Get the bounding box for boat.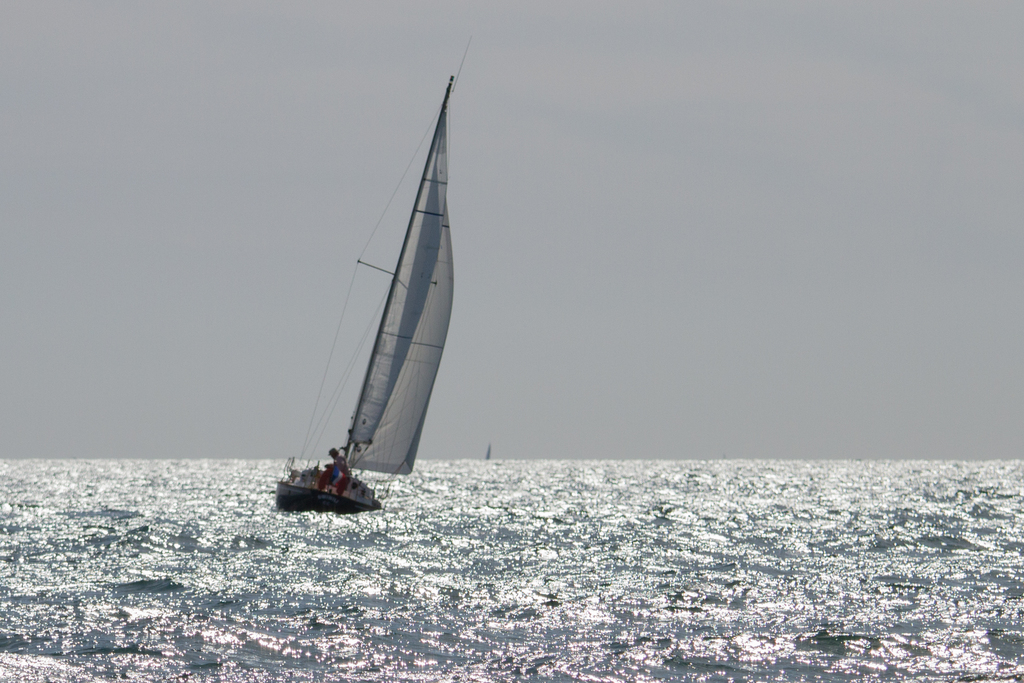
locate(285, 87, 490, 516).
